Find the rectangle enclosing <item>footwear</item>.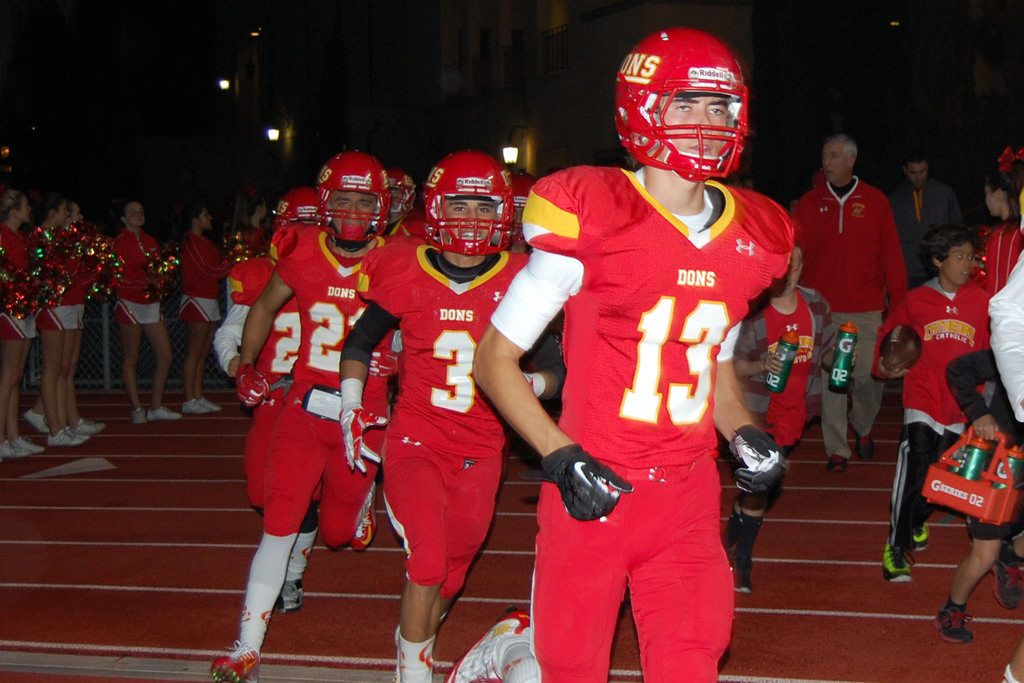
(x1=81, y1=415, x2=108, y2=435).
